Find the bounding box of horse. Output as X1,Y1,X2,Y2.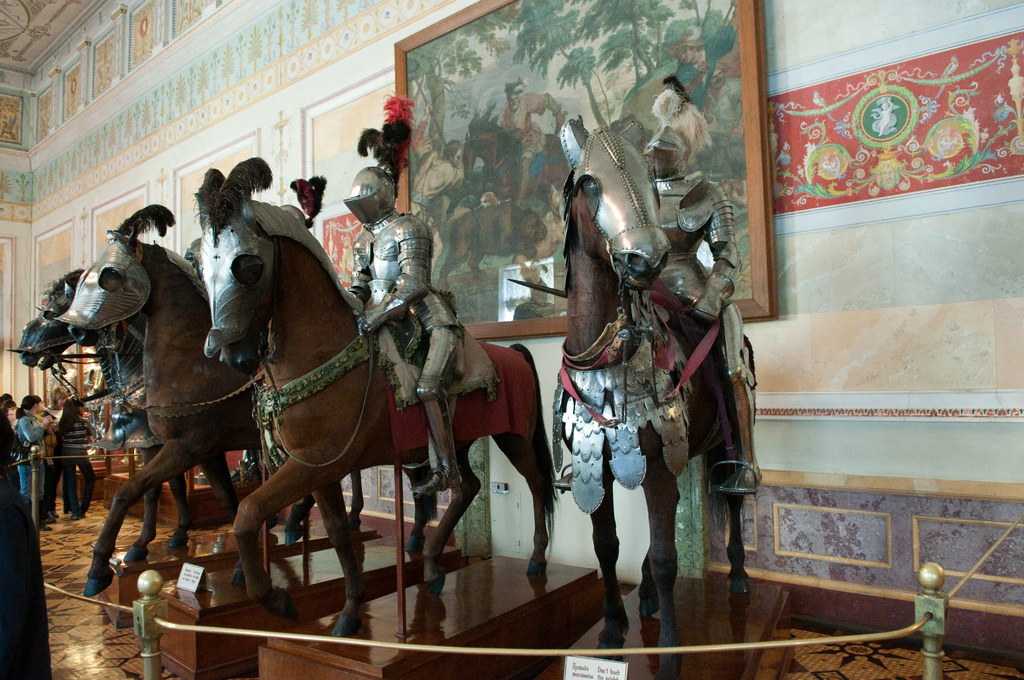
561,179,757,679.
